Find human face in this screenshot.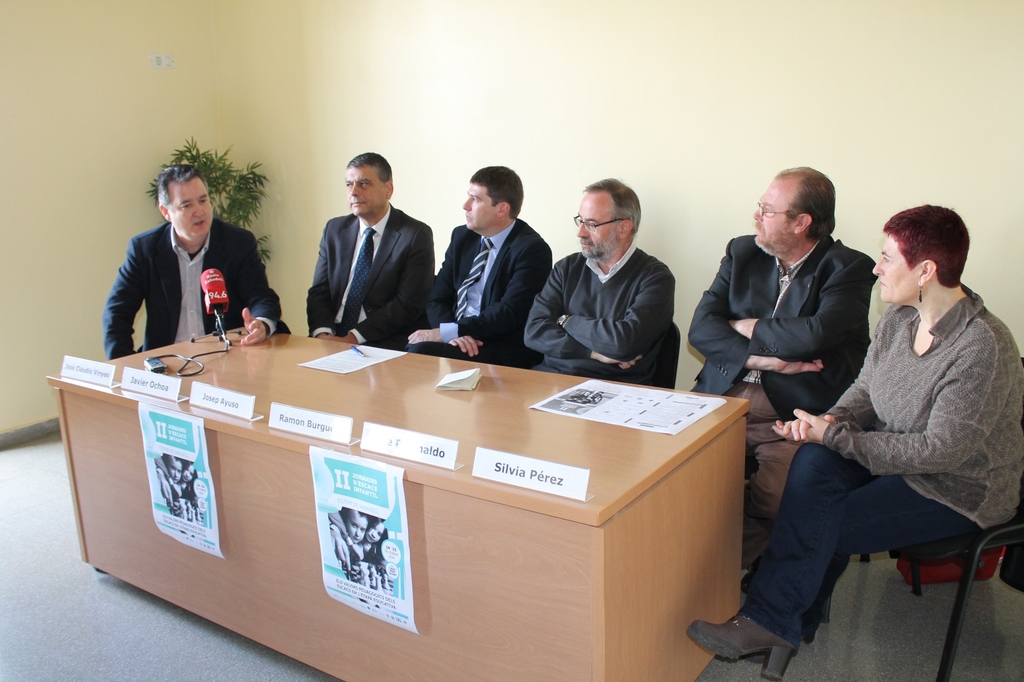
The bounding box for human face is 168/175/209/244.
